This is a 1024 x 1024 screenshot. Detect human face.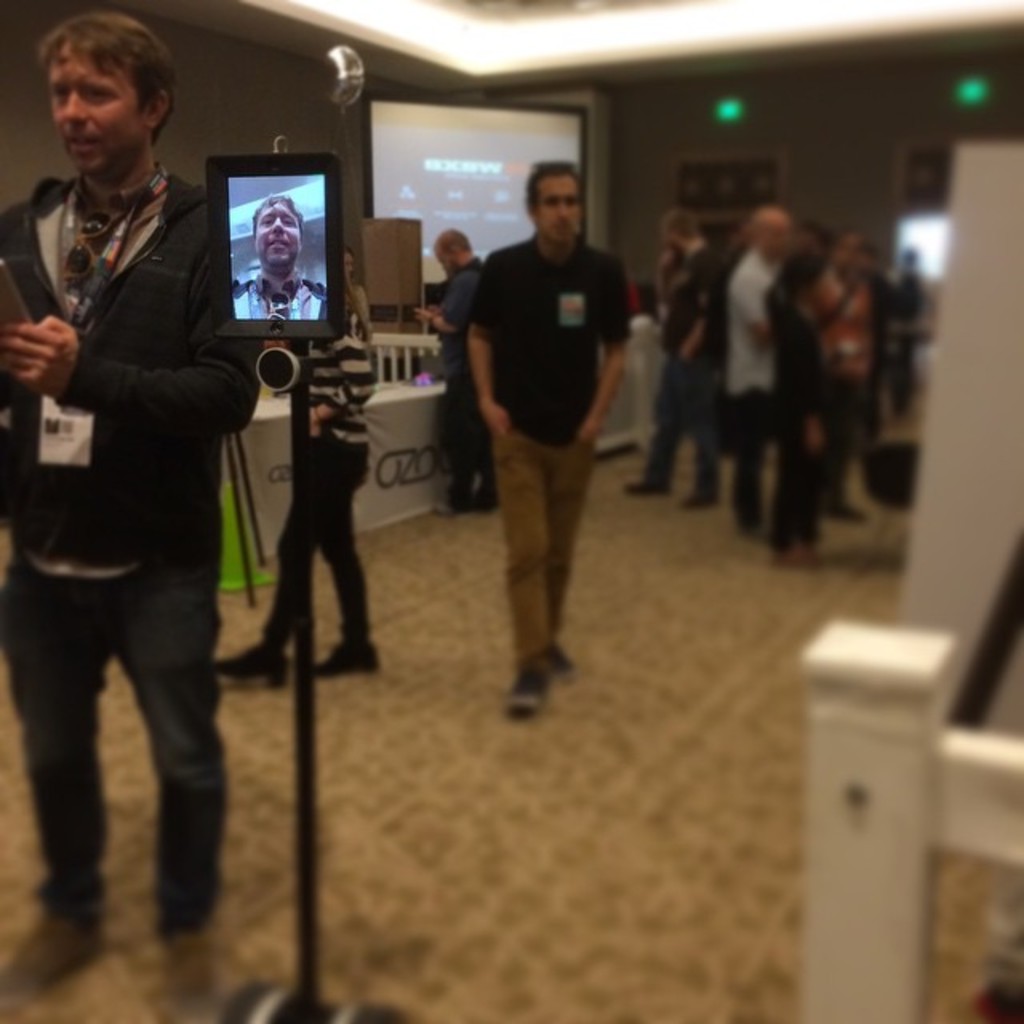
259, 195, 301, 264.
